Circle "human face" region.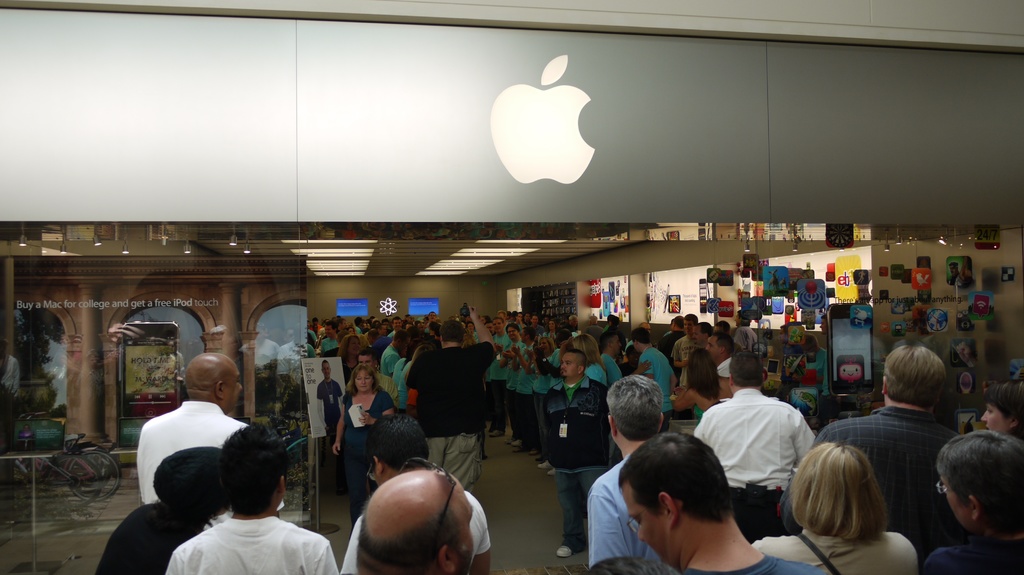
Region: 356/369/370/393.
